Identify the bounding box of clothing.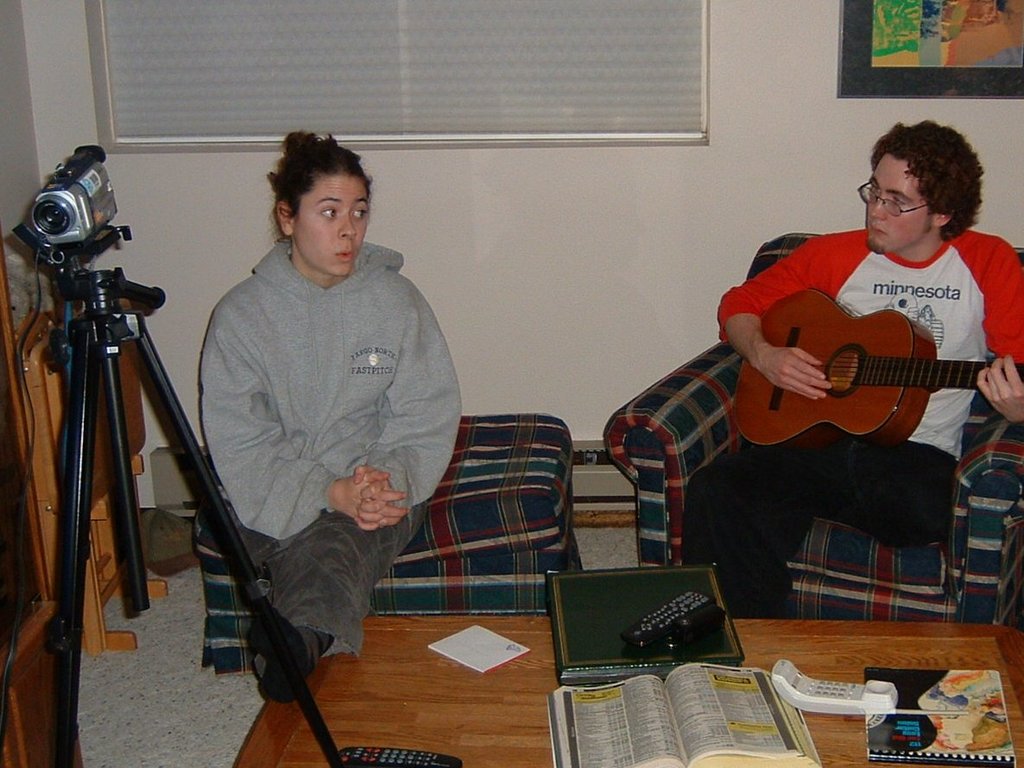
detection(681, 223, 1023, 623).
